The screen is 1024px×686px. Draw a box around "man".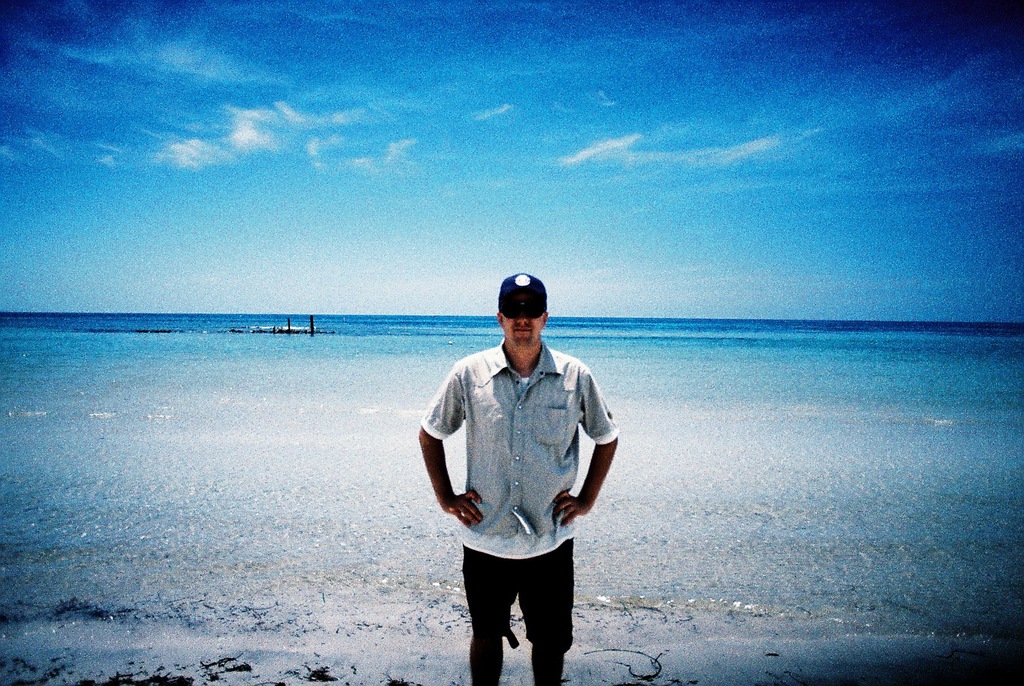
{"x1": 416, "y1": 275, "x2": 613, "y2": 675}.
